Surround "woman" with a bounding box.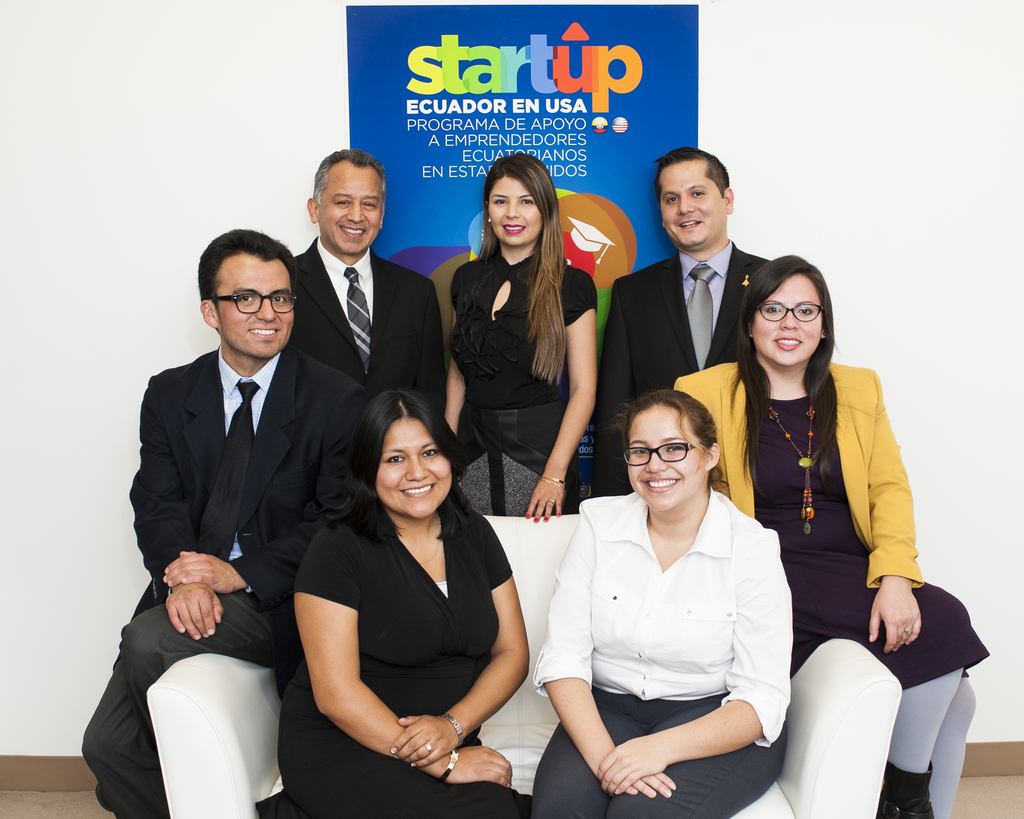
<region>444, 153, 602, 521</region>.
